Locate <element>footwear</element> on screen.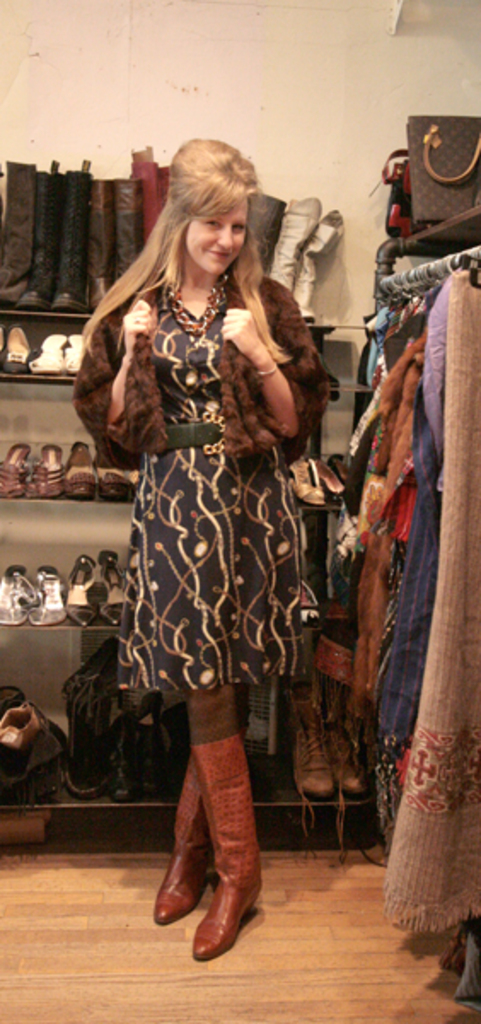
On screen at x1=288 y1=191 x2=316 y2=297.
